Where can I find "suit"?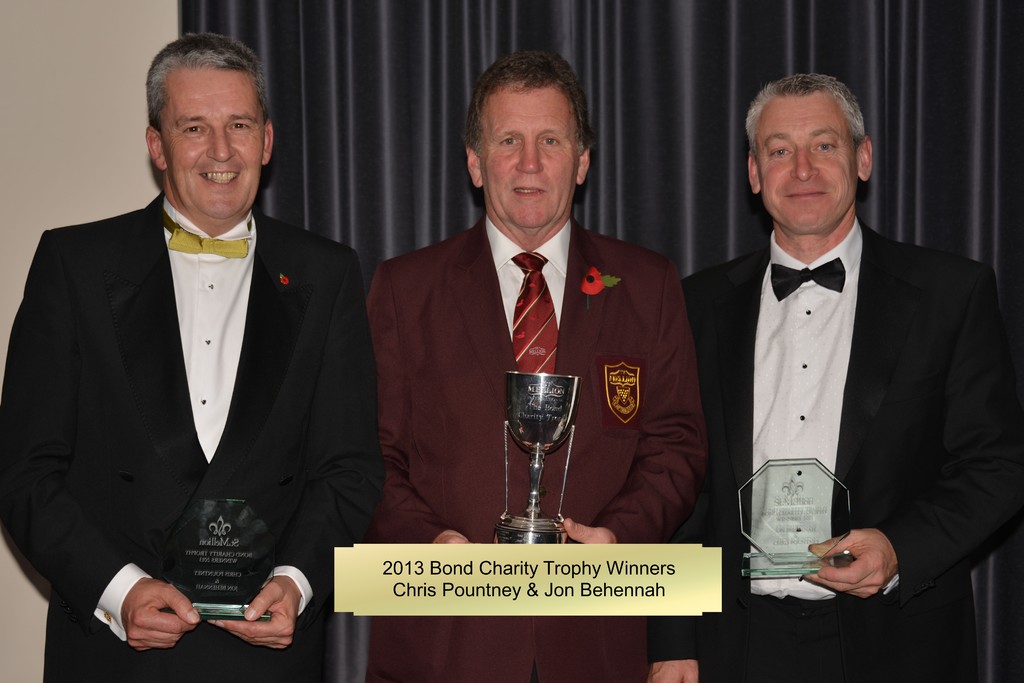
You can find it at box=[371, 210, 714, 682].
